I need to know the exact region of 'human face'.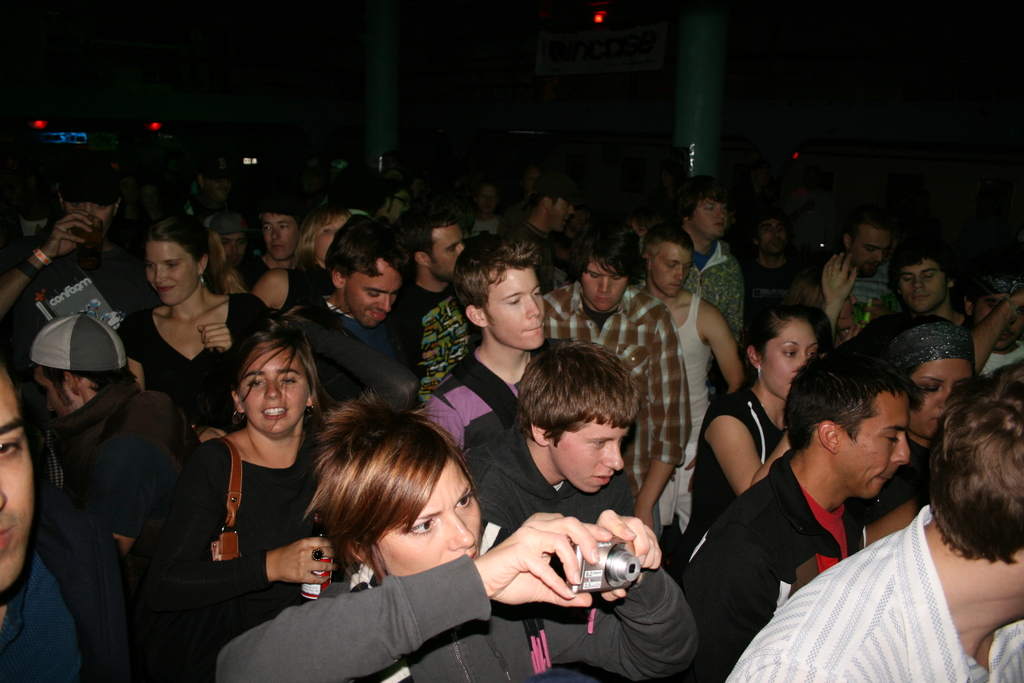
Region: region(828, 393, 909, 499).
